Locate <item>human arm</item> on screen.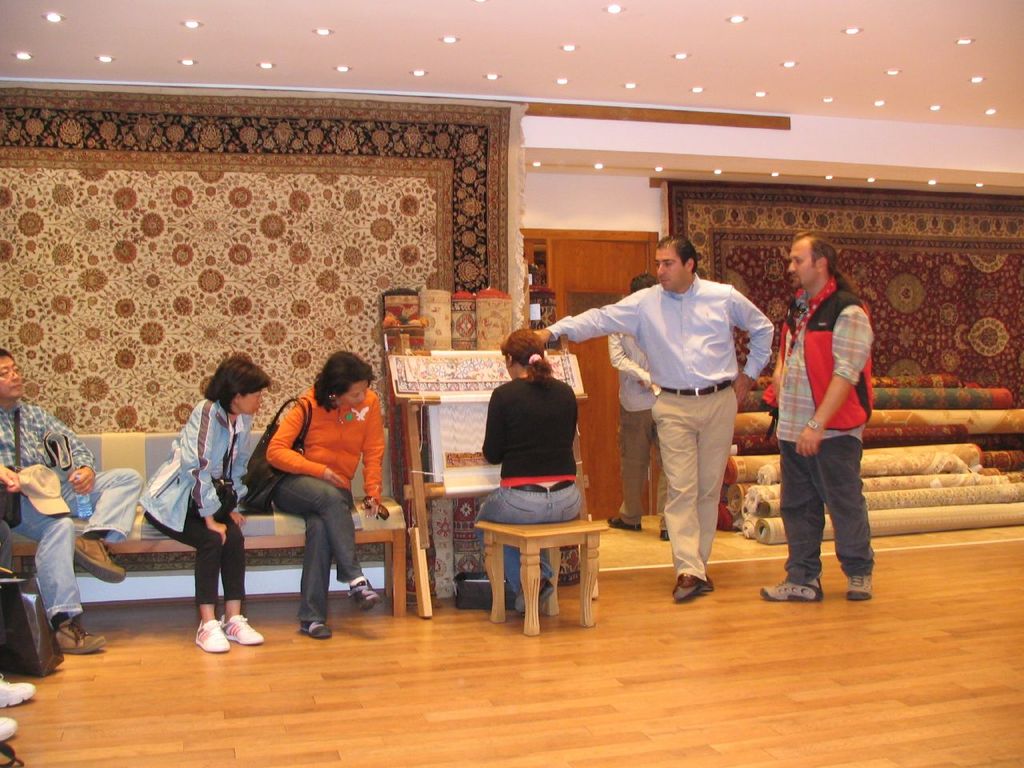
On screen at <bbox>42, 398, 108, 490</bbox>.
